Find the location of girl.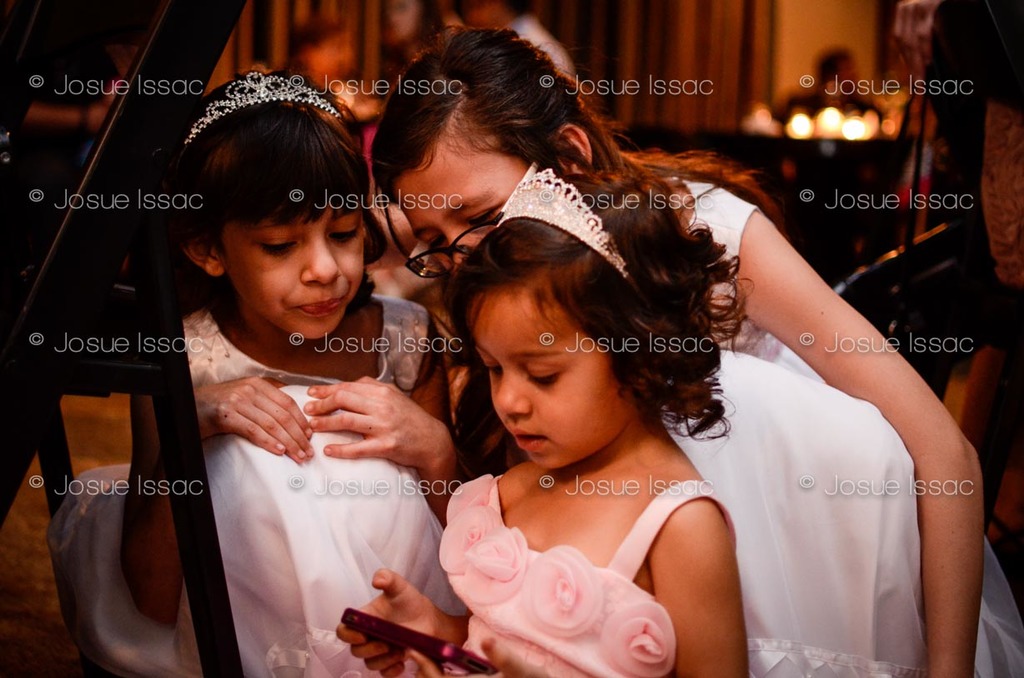
Location: (332, 168, 755, 677).
